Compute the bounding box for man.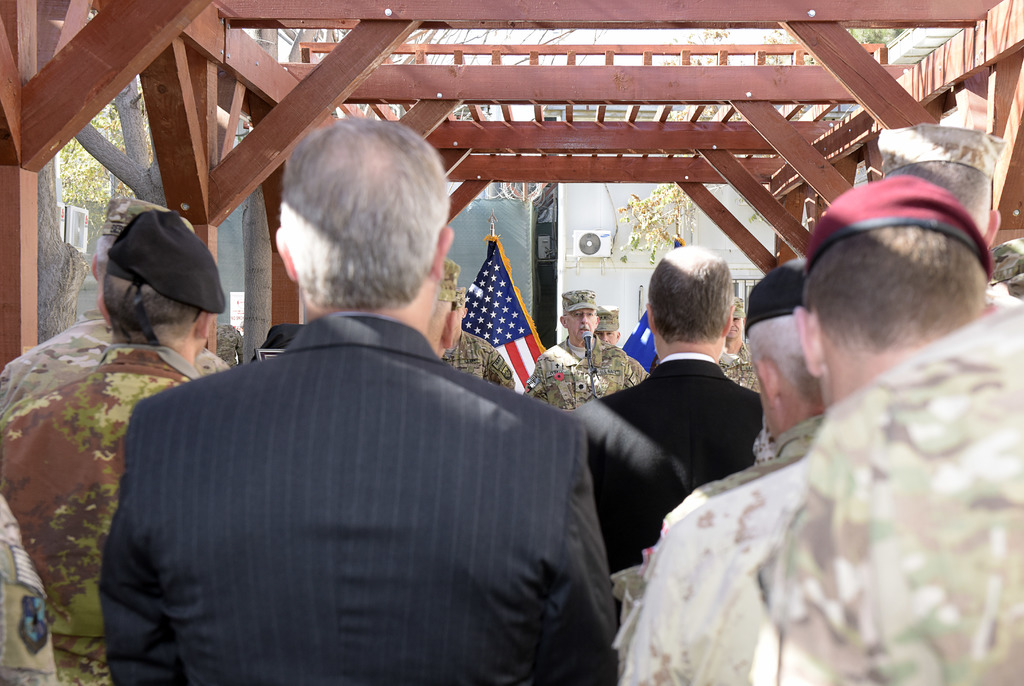
{"left": 876, "top": 123, "right": 1007, "bottom": 231}.
